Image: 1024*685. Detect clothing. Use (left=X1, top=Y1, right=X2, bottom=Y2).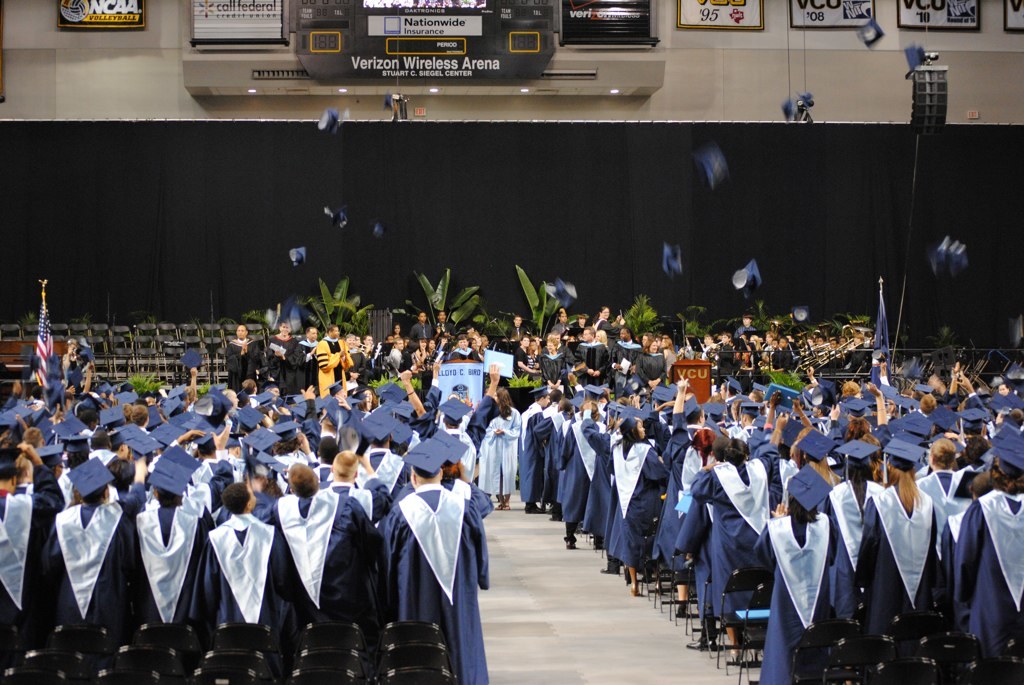
(left=209, top=511, right=287, bottom=634).
